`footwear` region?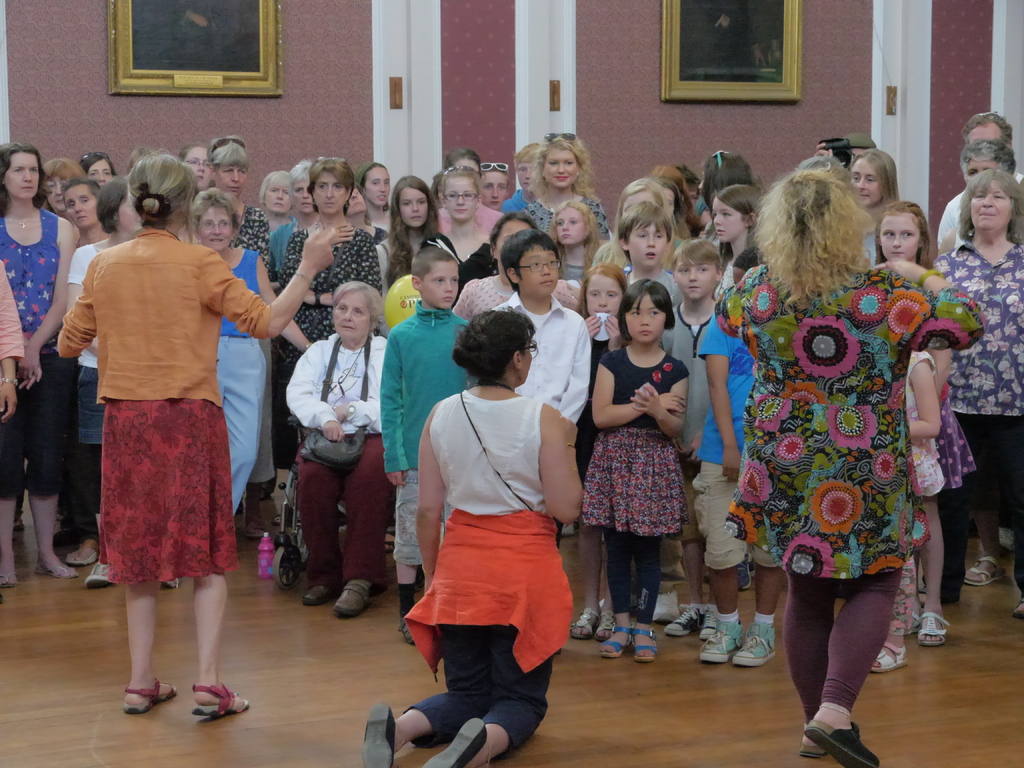
[305, 586, 339, 604]
